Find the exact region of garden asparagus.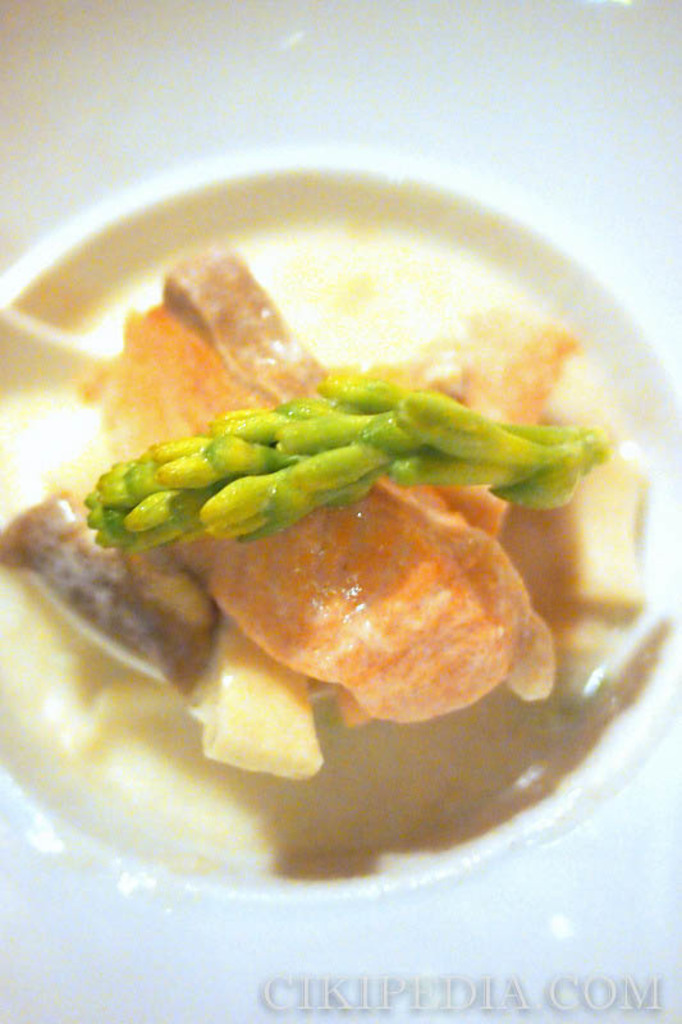
Exact region: <region>87, 380, 608, 543</region>.
